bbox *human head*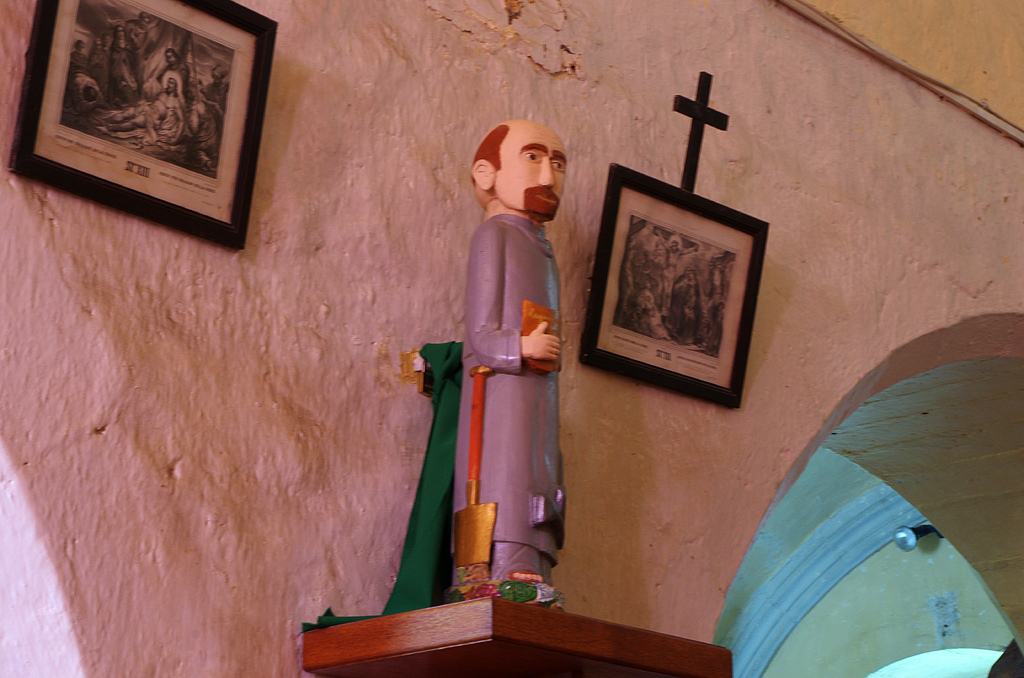
x1=639, y1=279, x2=659, y2=290
